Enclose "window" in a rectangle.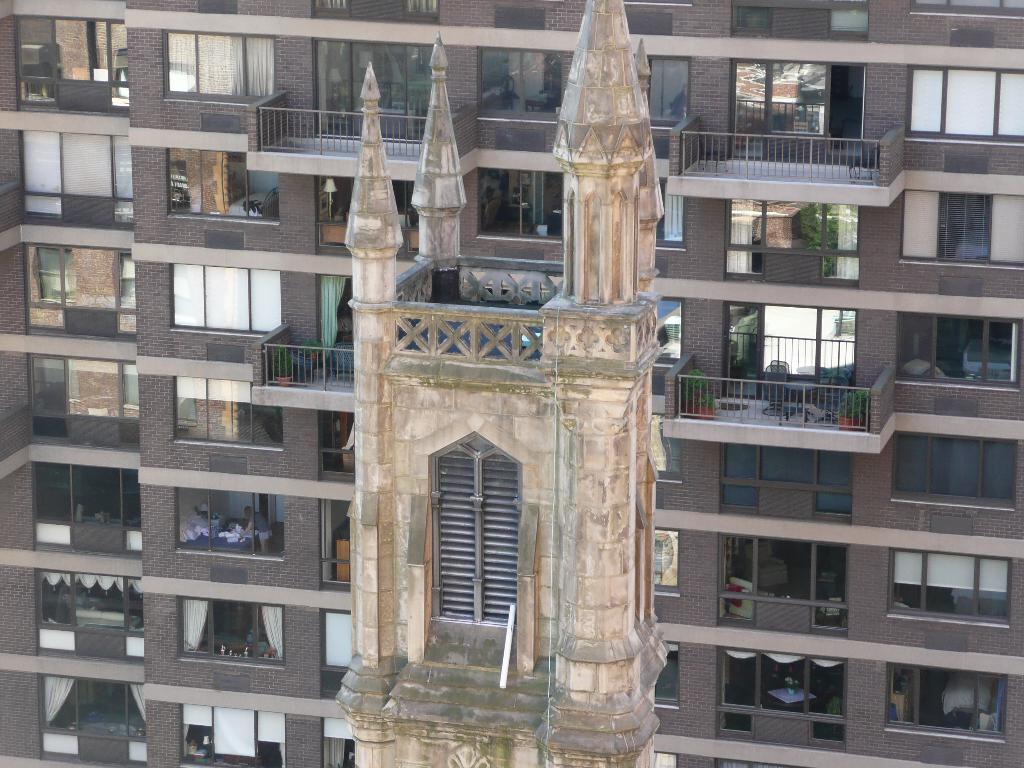
[left=322, top=717, right=353, bottom=767].
